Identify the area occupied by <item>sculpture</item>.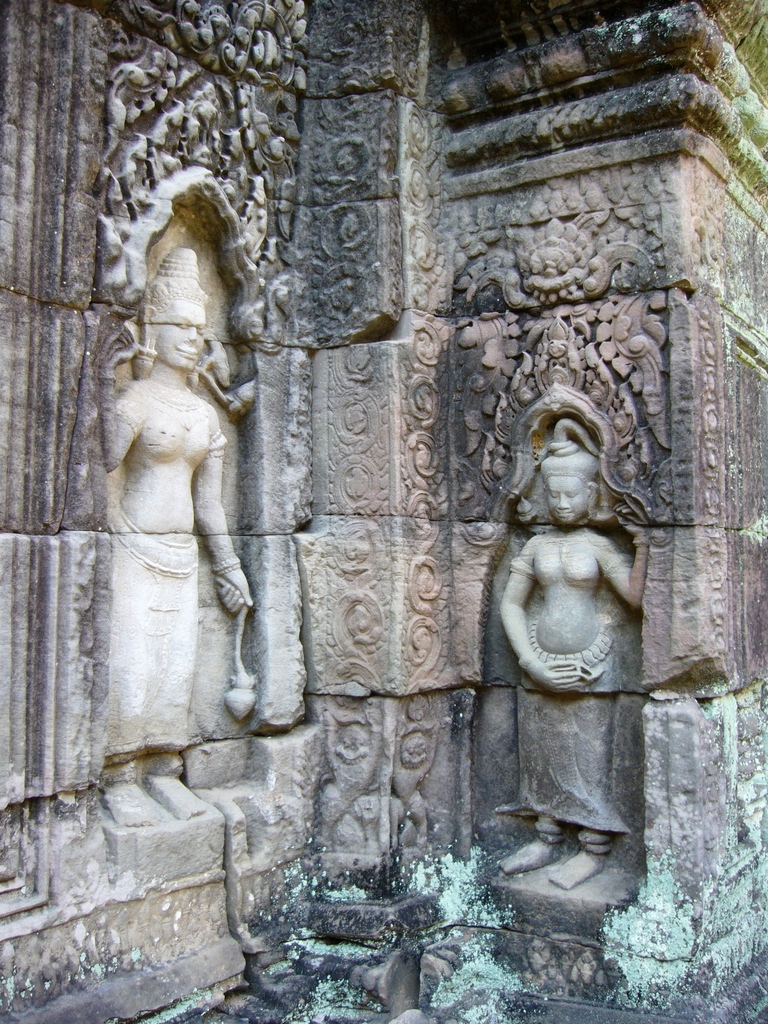
Area: {"x1": 101, "y1": 234, "x2": 266, "y2": 774}.
